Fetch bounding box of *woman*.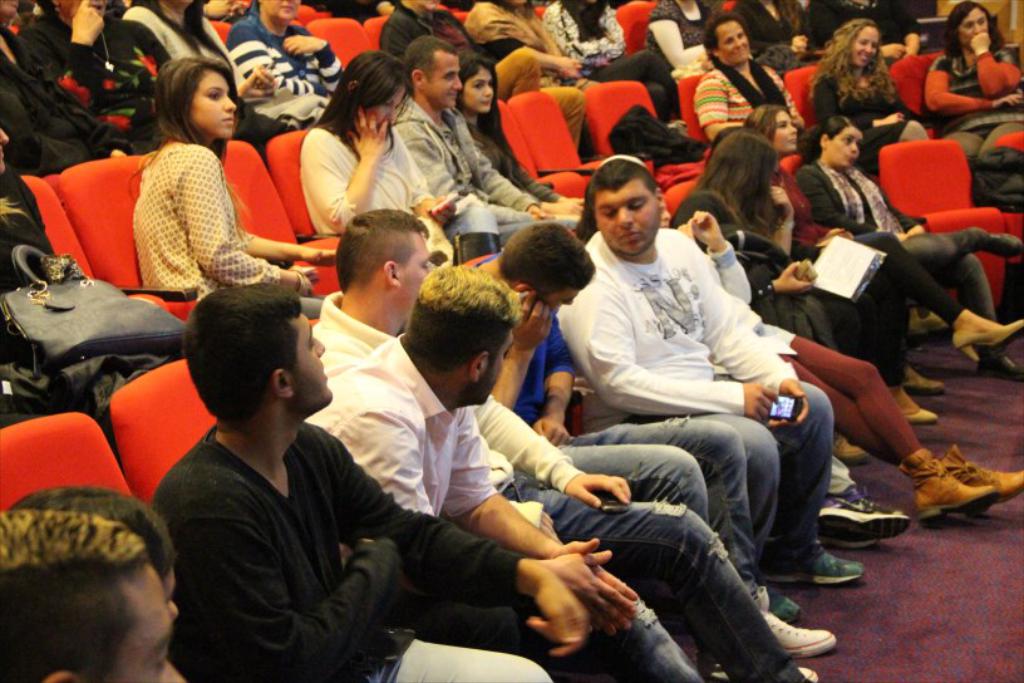
Bbox: region(737, 104, 949, 433).
